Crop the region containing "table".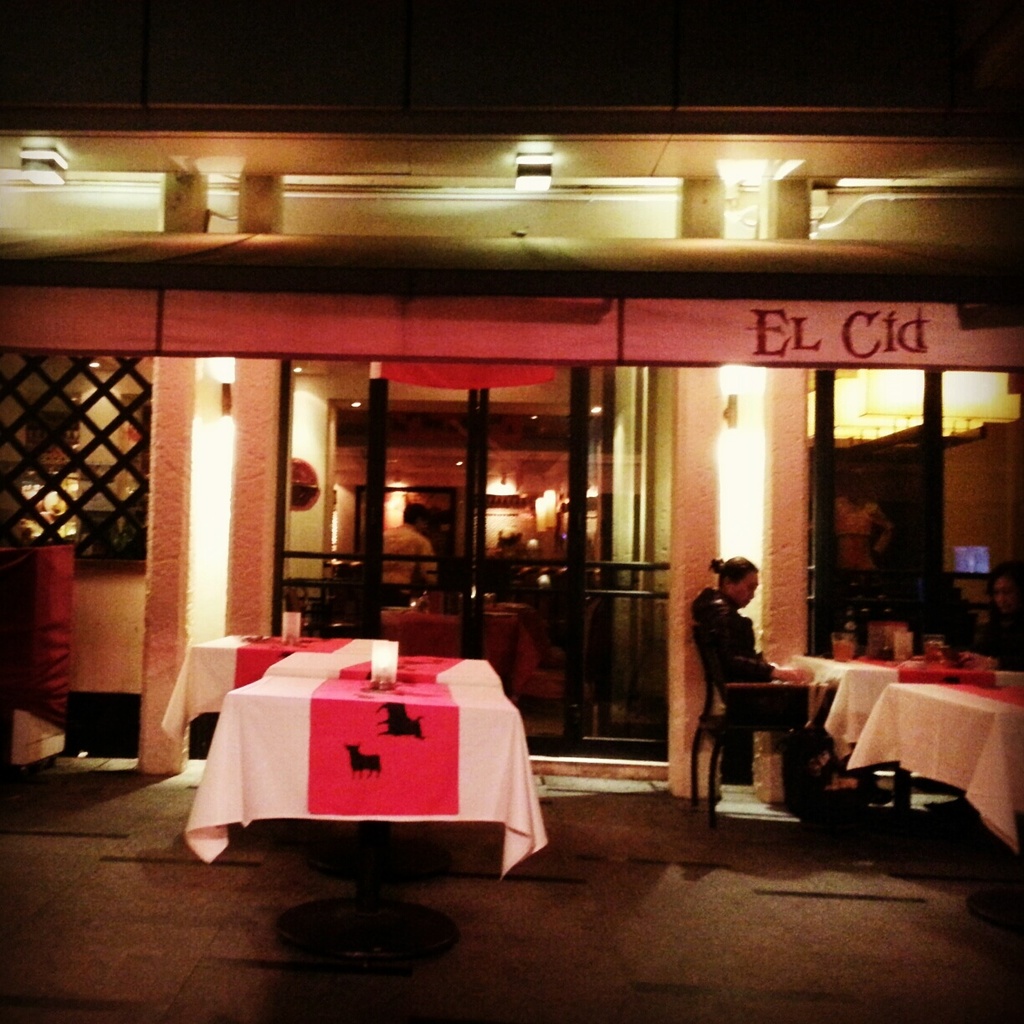
Crop region: <region>267, 655, 503, 888</region>.
